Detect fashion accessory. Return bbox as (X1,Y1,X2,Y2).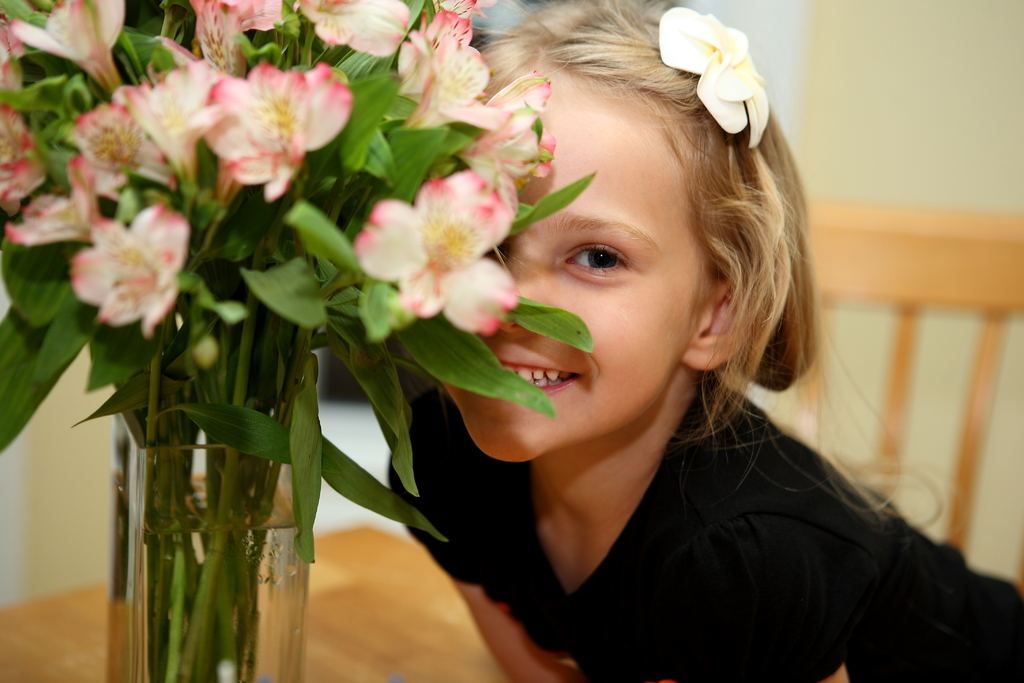
(660,9,780,155).
